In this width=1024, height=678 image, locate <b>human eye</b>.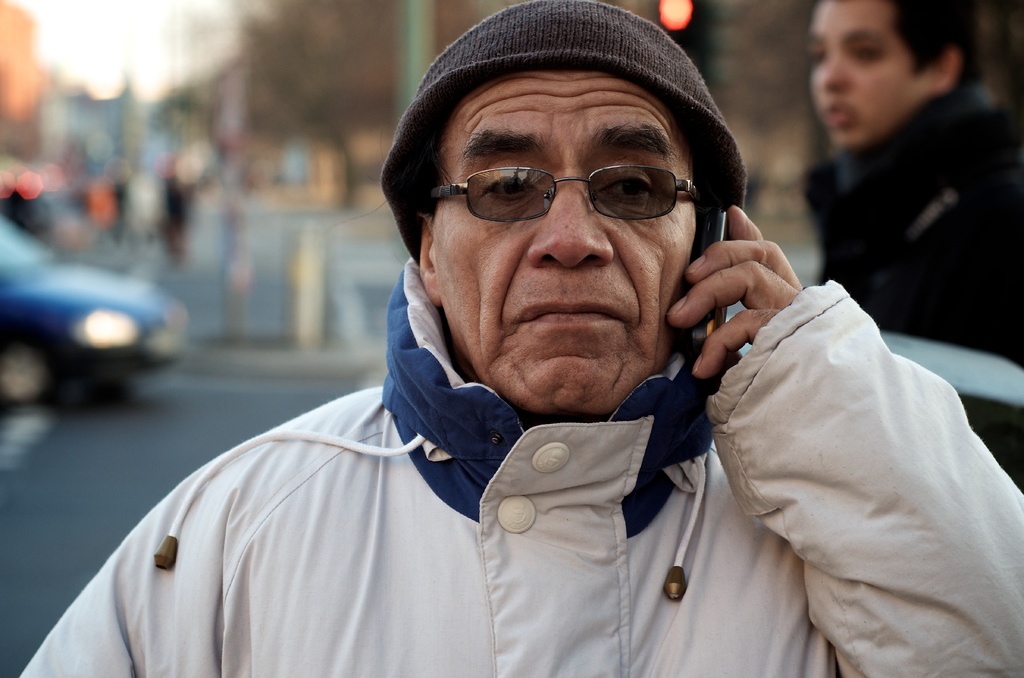
Bounding box: rect(598, 166, 660, 205).
